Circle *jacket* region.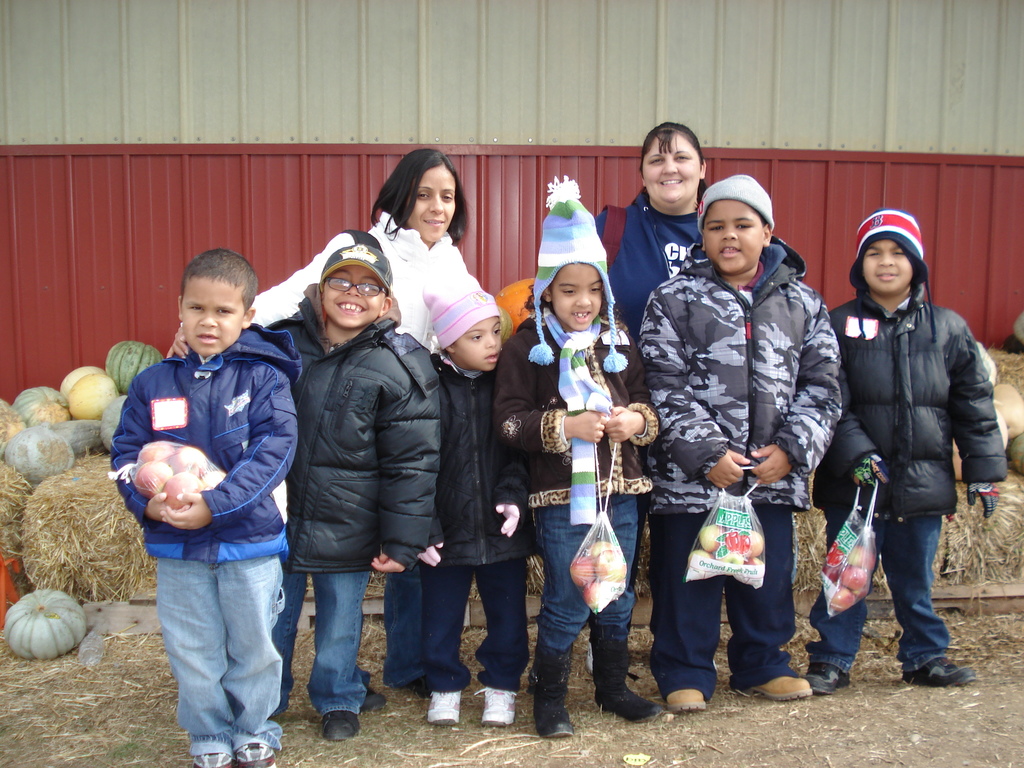
Region: region(266, 311, 445, 573).
